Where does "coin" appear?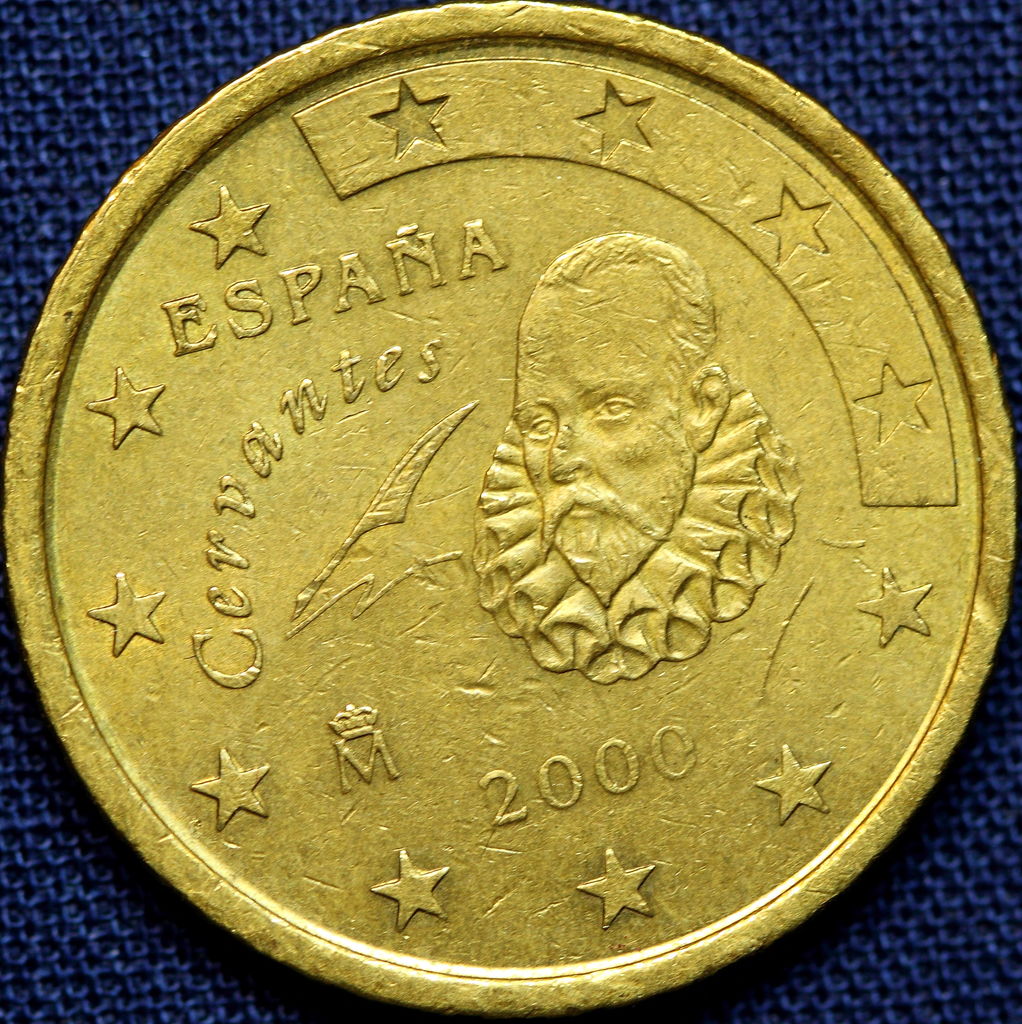
Appears at (left=0, top=4, right=1017, bottom=1014).
